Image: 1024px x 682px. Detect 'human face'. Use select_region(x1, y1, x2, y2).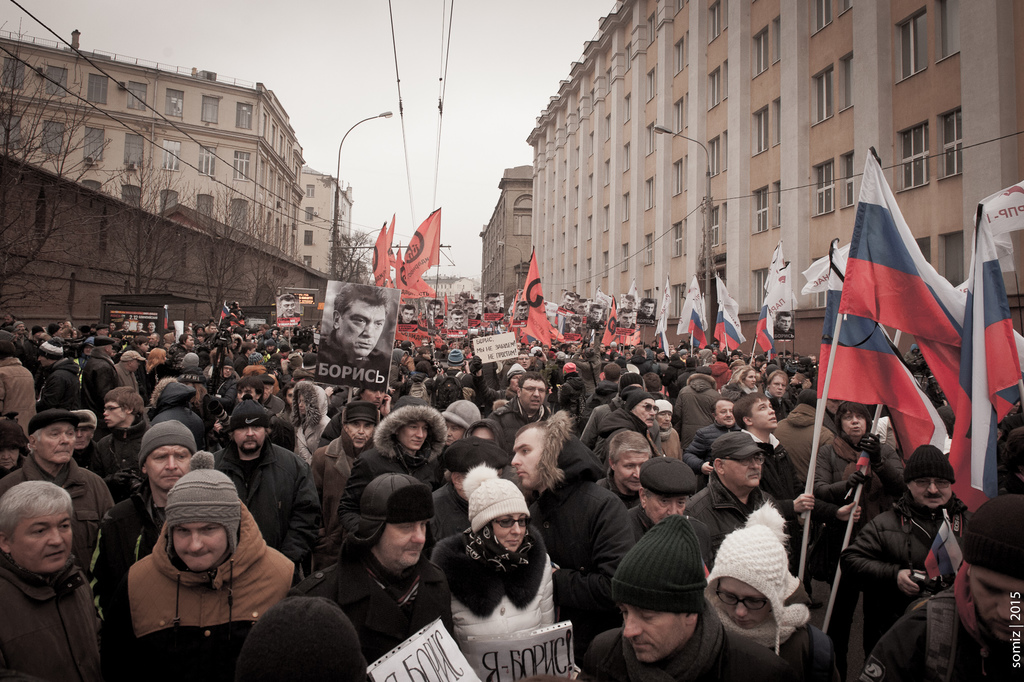
select_region(230, 427, 268, 452).
